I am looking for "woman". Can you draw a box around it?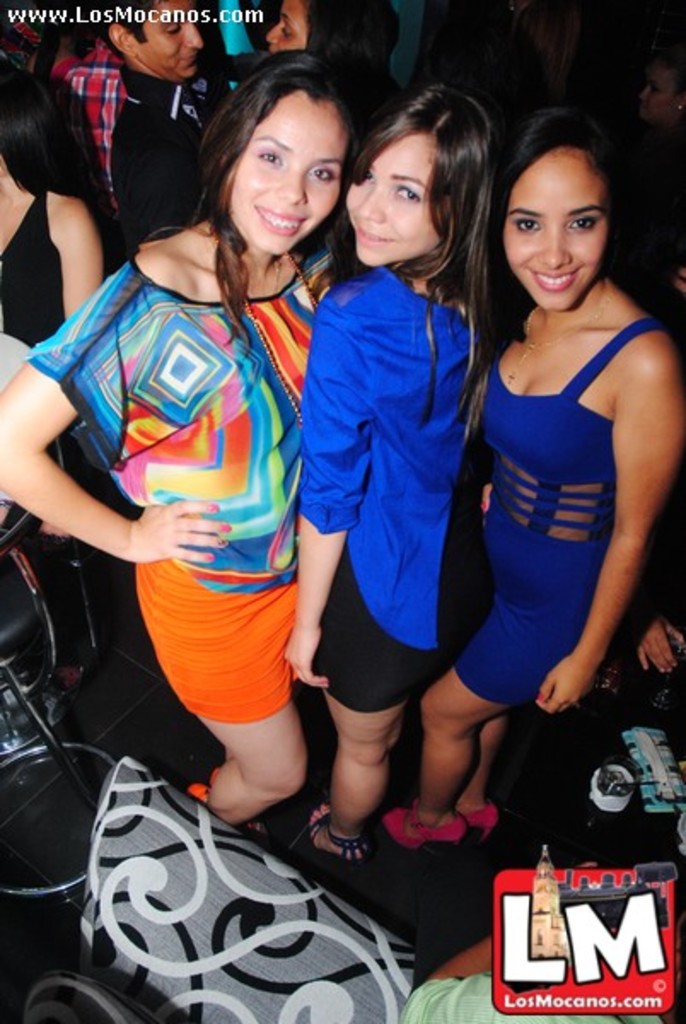
Sure, the bounding box is x1=288 y1=85 x2=486 y2=877.
